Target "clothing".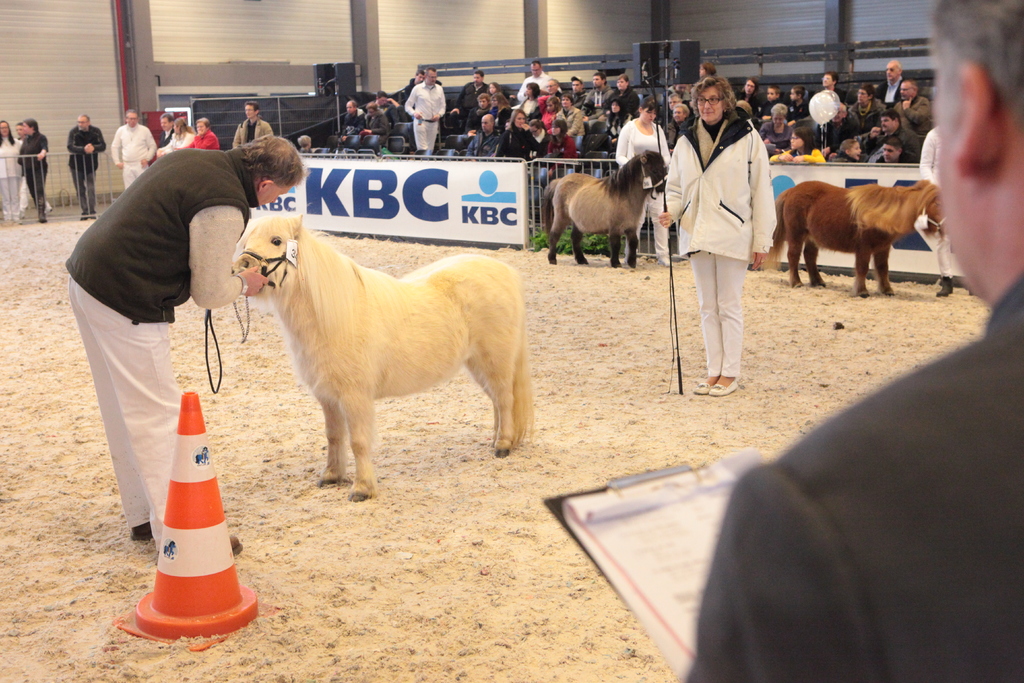
Target region: (left=687, top=270, right=1023, bottom=682).
